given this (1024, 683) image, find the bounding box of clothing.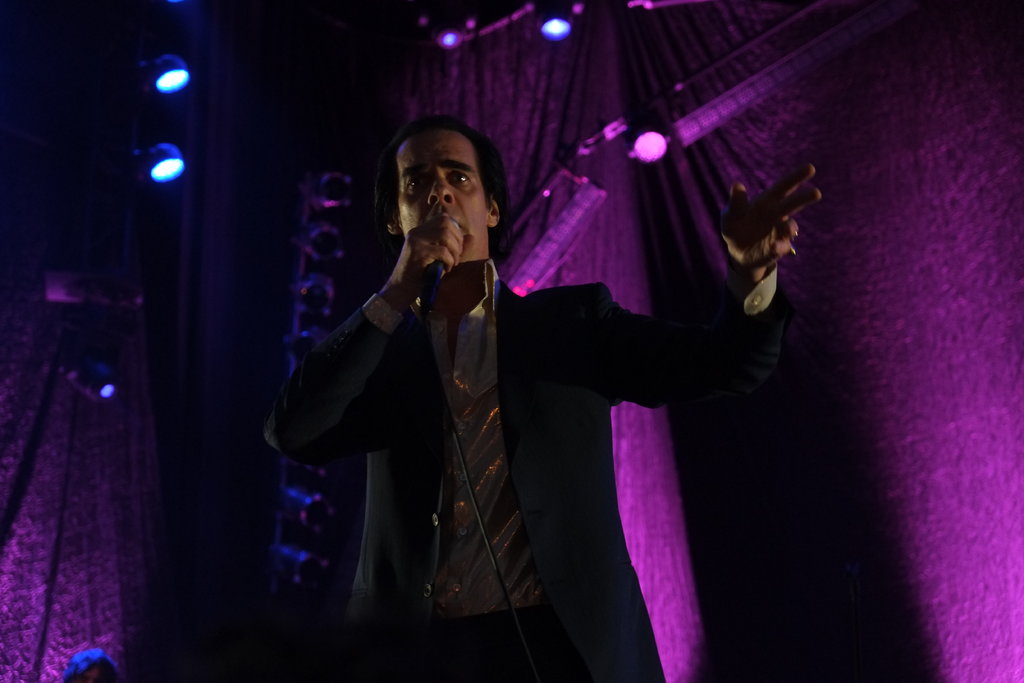
<bbox>252, 241, 783, 682</bbox>.
